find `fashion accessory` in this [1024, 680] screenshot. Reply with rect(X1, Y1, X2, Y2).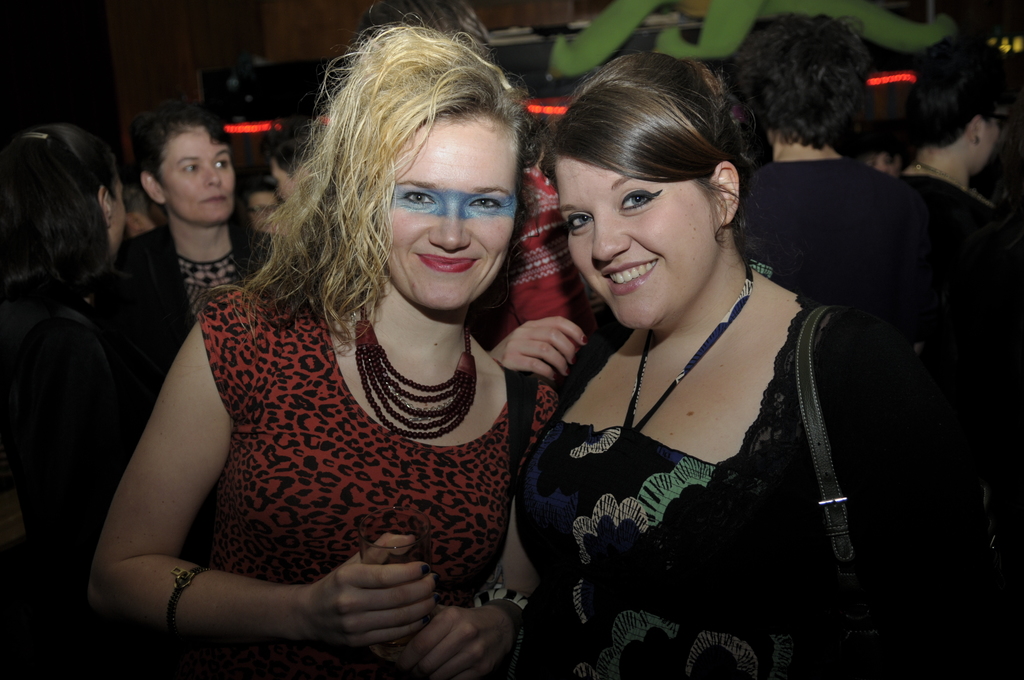
rect(472, 584, 530, 613).
